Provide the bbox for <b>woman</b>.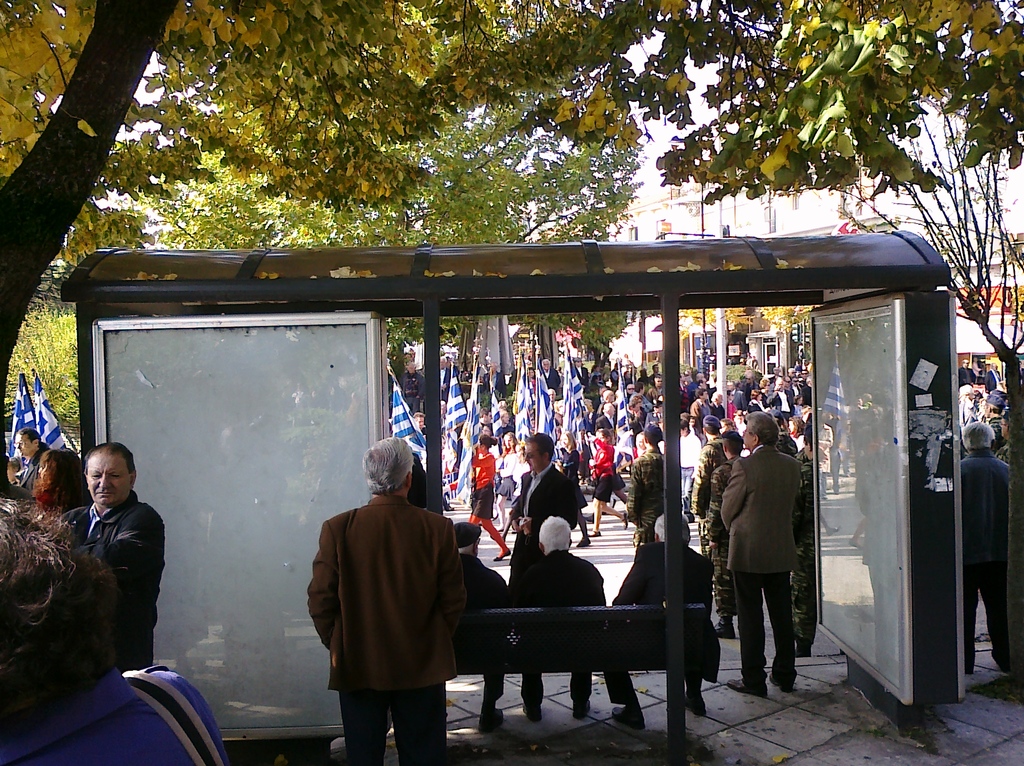
BBox(586, 427, 629, 538).
